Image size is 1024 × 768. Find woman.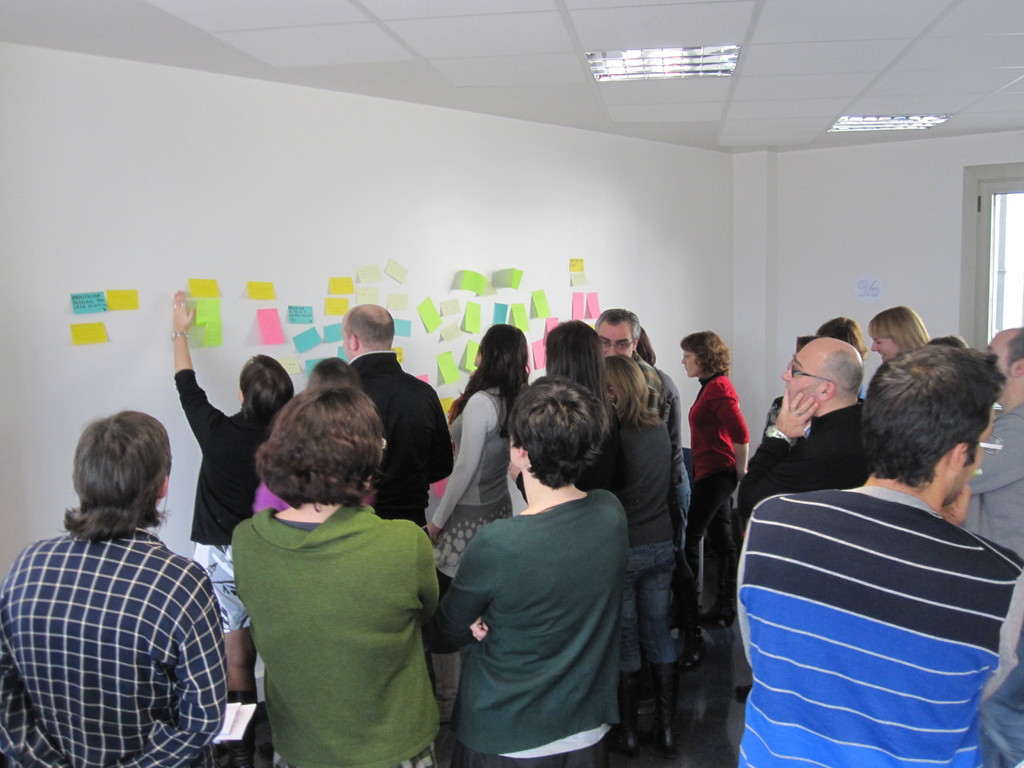
l=252, t=355, r=373, b=516.
